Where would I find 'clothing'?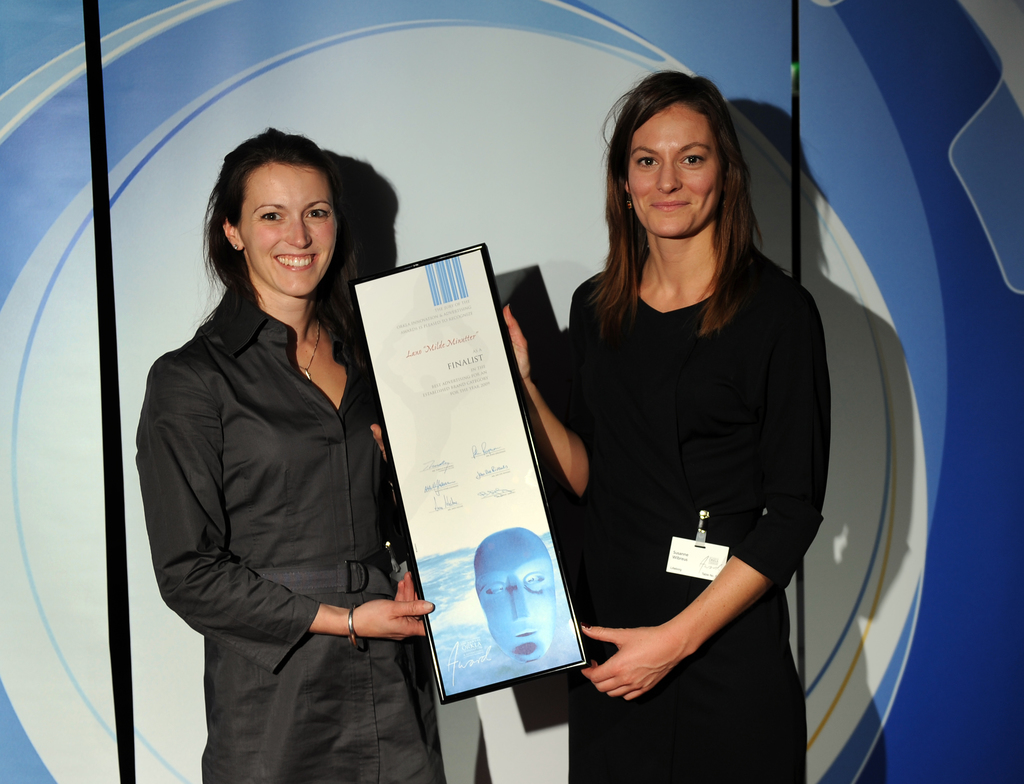
At 133, 292, 455, 783.
